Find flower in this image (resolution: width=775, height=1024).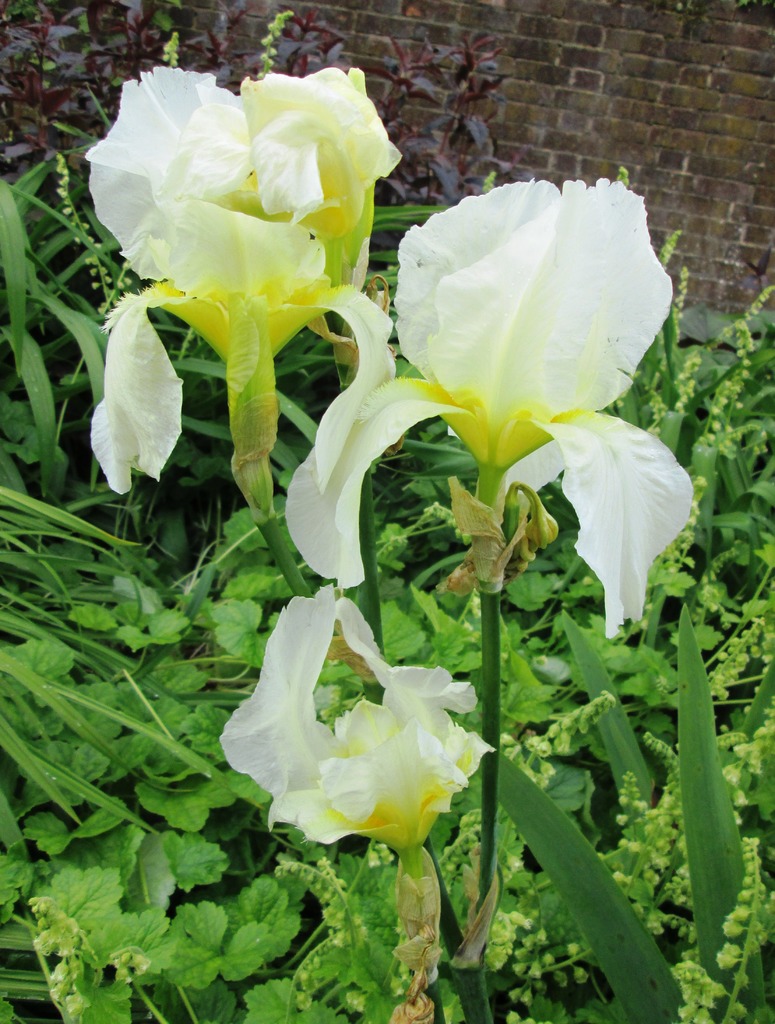
76 46 408 495.
